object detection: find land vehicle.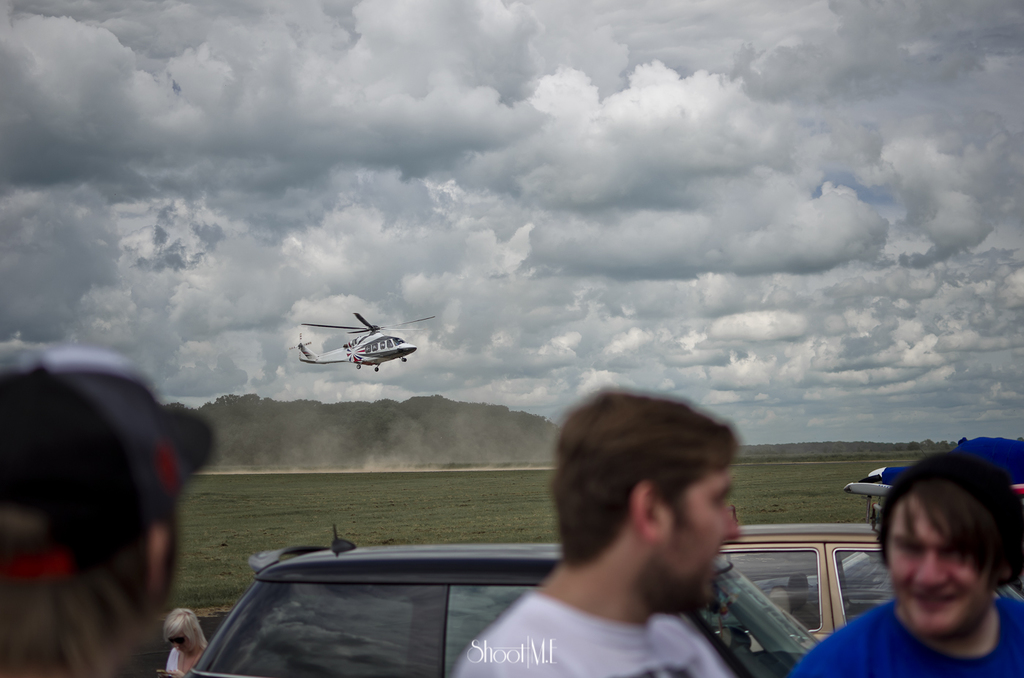
[x1=180, y1=523, x2=819, y2=677].
